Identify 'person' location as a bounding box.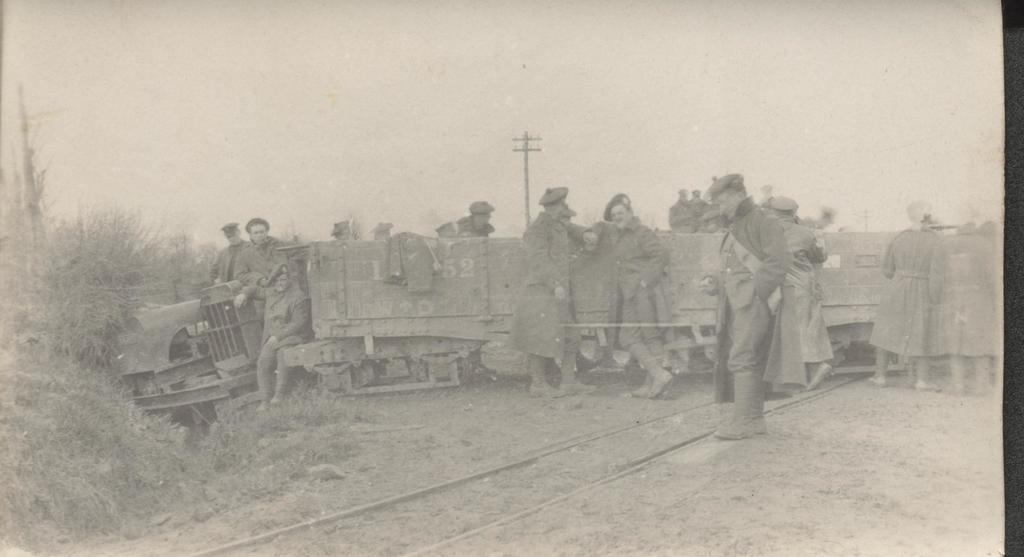
crop(930, 198, 1004, 392).
